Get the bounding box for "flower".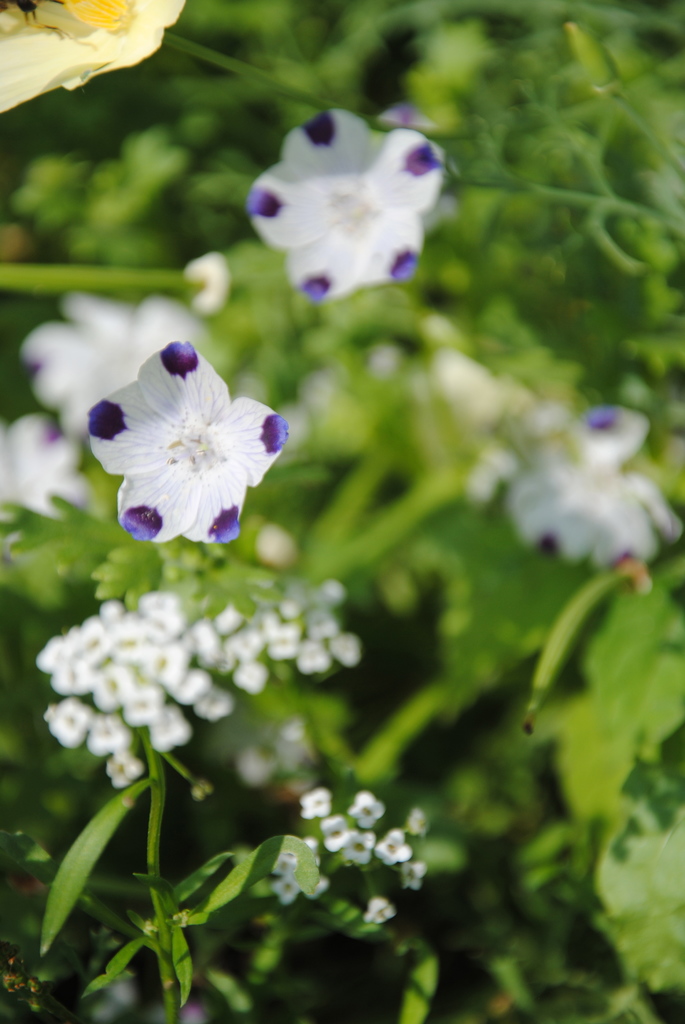
left=89, top=329, right=292, bottom=550.
